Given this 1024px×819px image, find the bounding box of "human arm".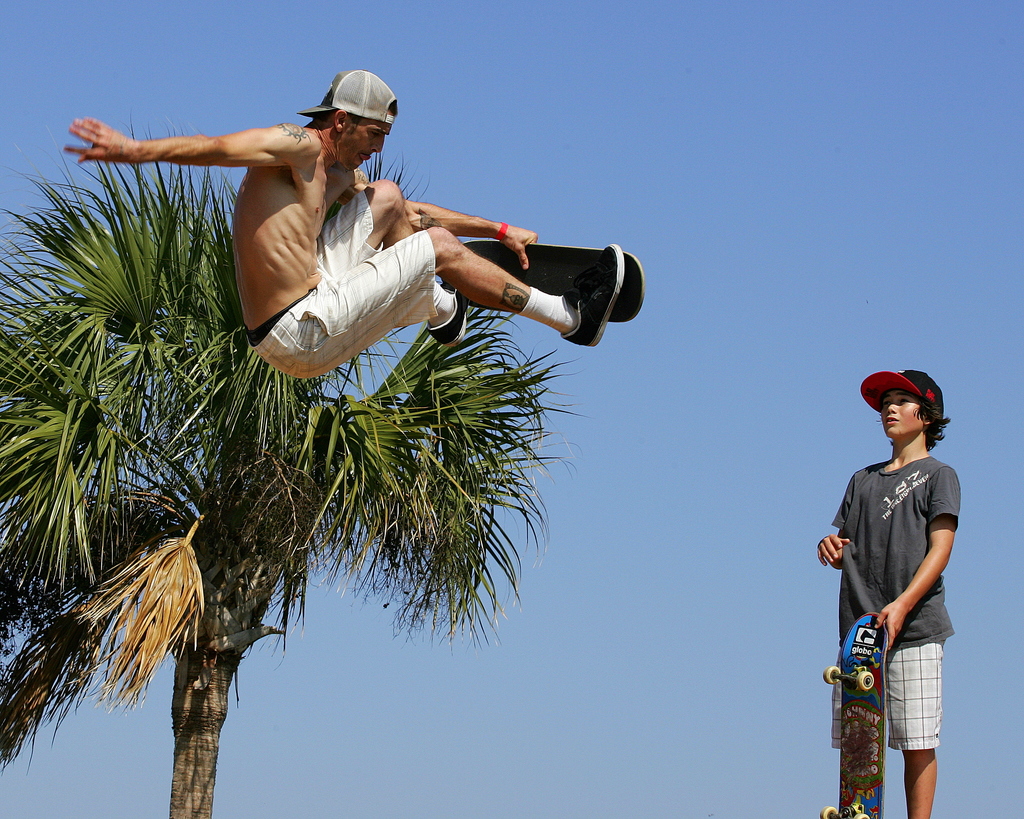
[404, 197, 542, 277].
